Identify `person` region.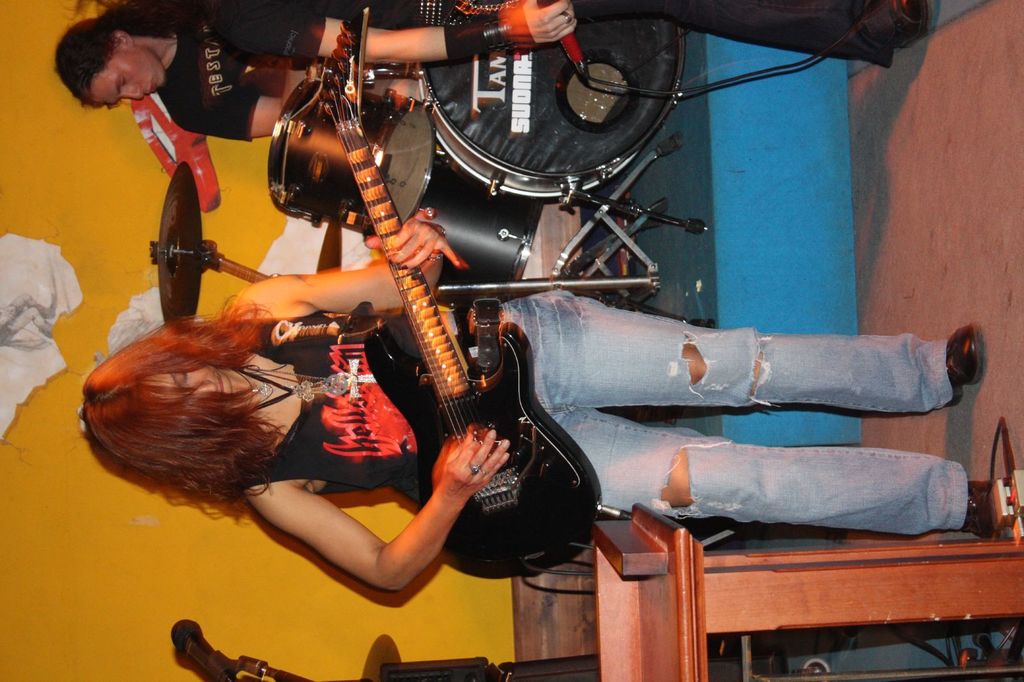
Region: (246, 0, 918, 75).
